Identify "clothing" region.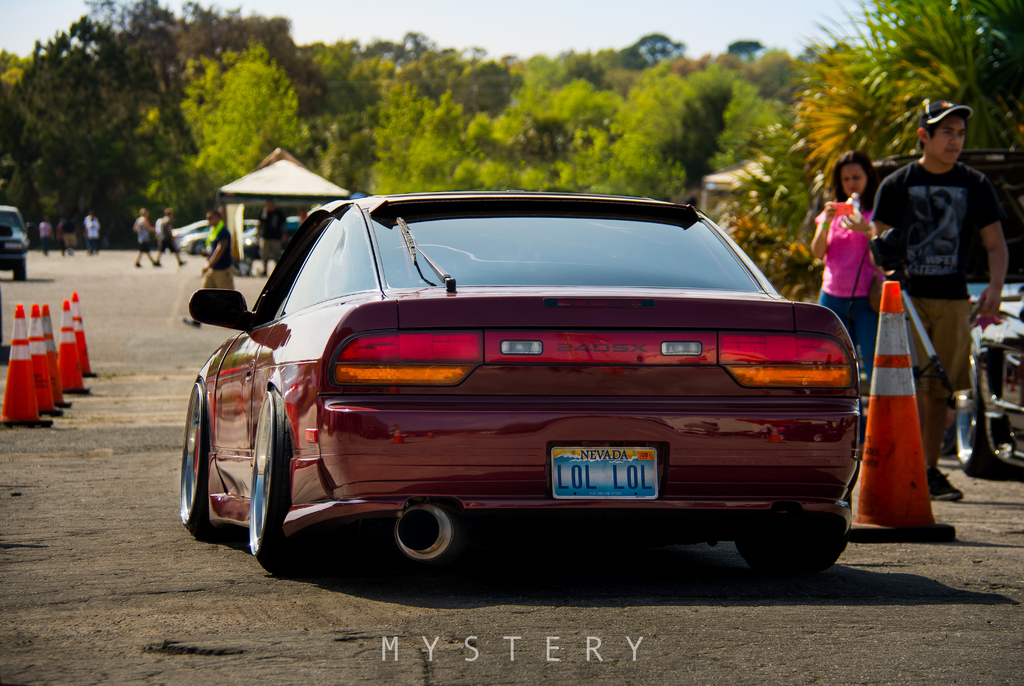
Region: 257/206/287/265.
